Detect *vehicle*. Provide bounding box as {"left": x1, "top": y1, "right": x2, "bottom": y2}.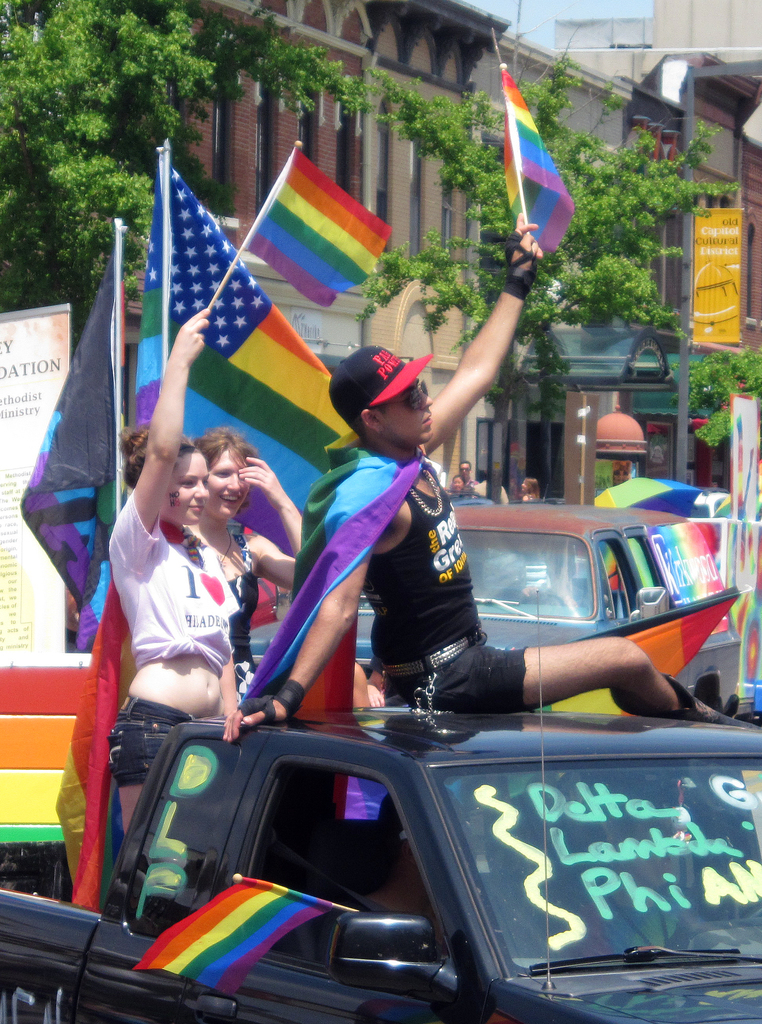
{"left": 223, "top": 488, "right": 747, "bottom": 717}.
